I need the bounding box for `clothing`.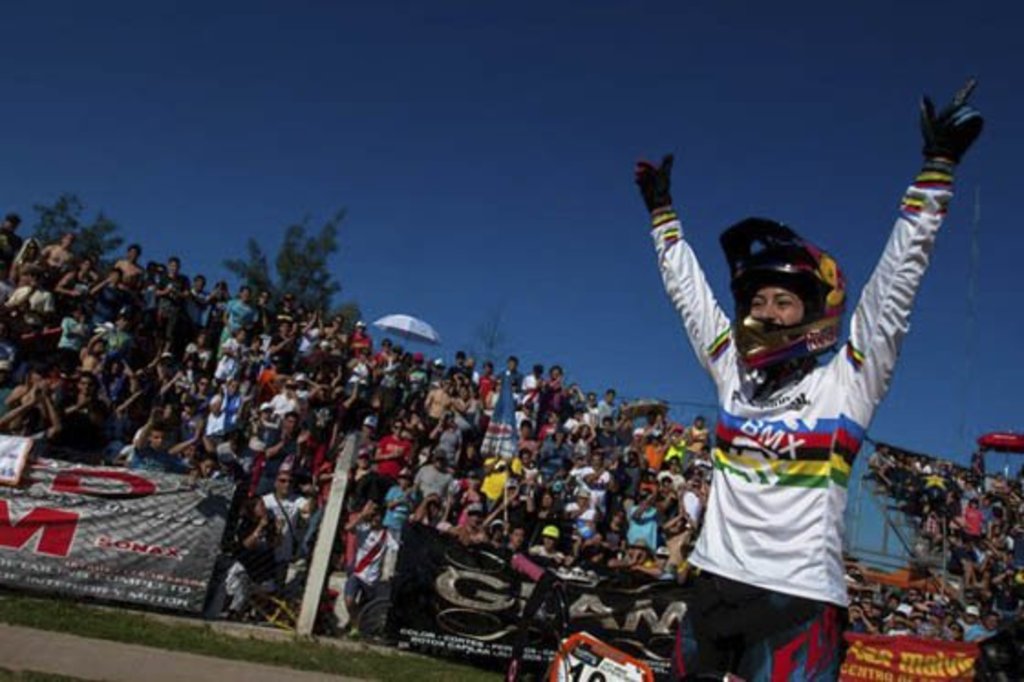
Here it is: 333,527,406,625.
